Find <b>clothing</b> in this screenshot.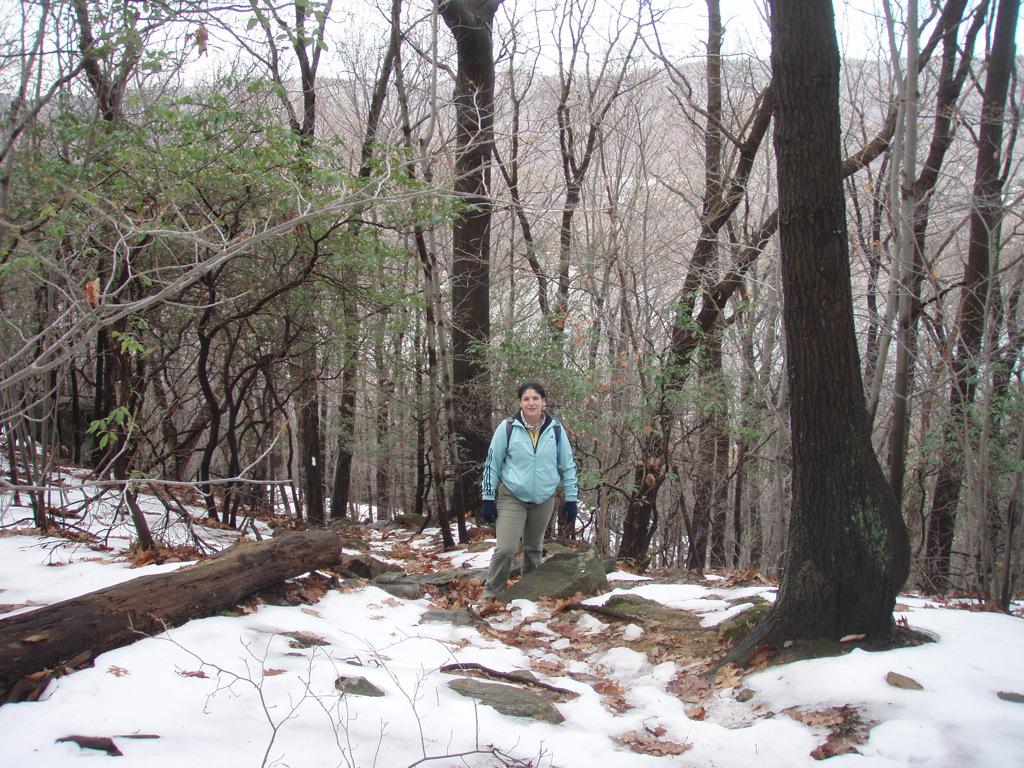
The bounding box for <b>clothing</b> is <bbox>481, 484, 554, 598</bbox>.
